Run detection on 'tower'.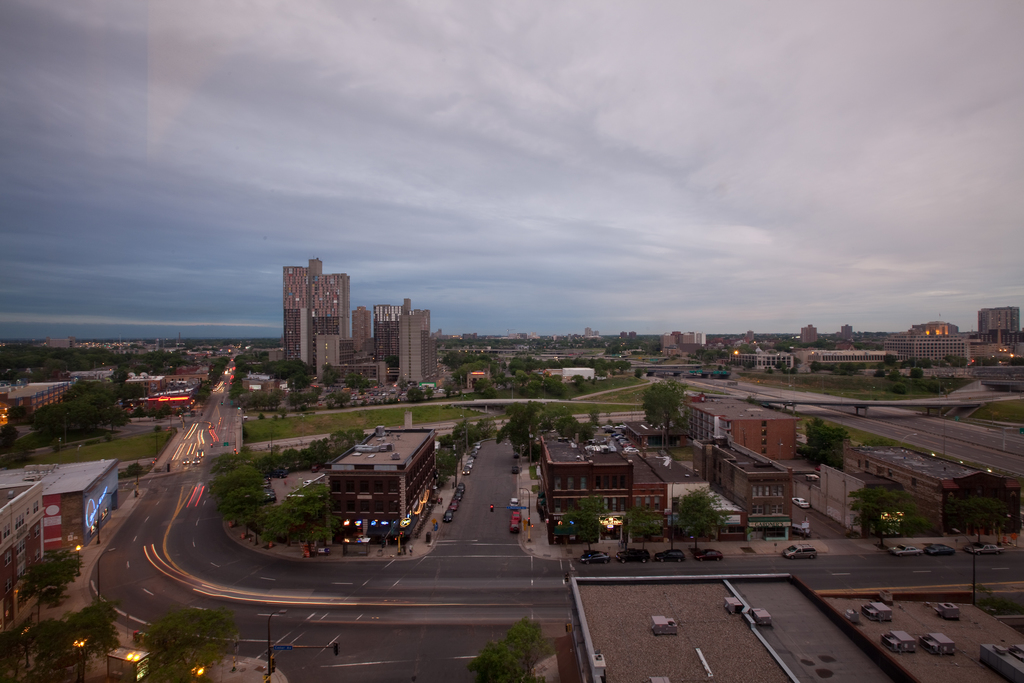
Result: 799/327/822/348.
